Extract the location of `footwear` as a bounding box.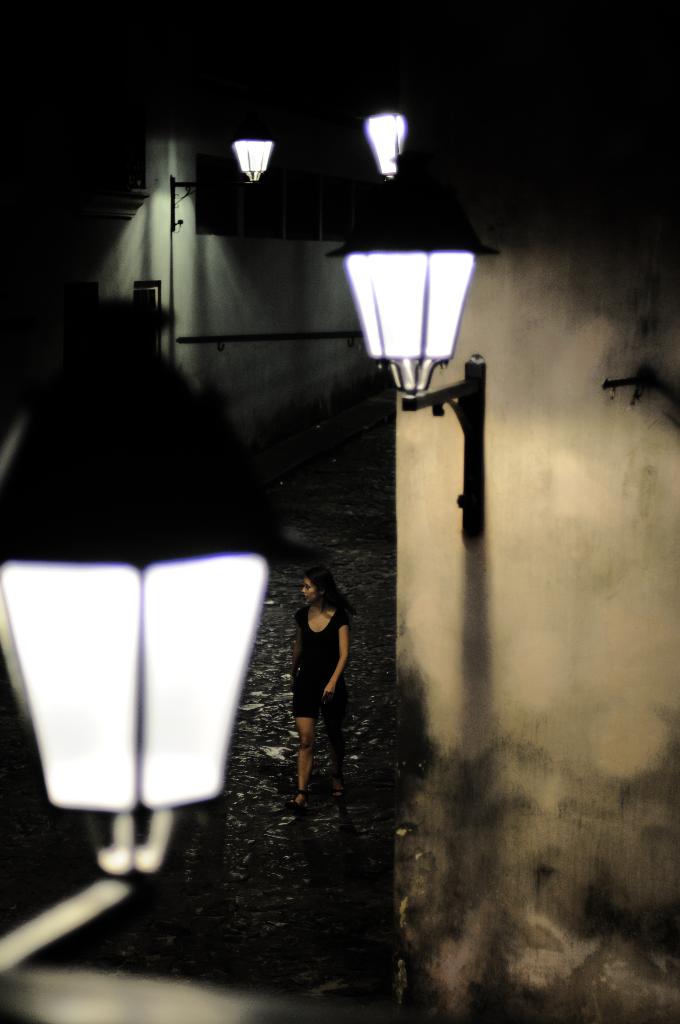
rect(291, 790, 311, 812).
